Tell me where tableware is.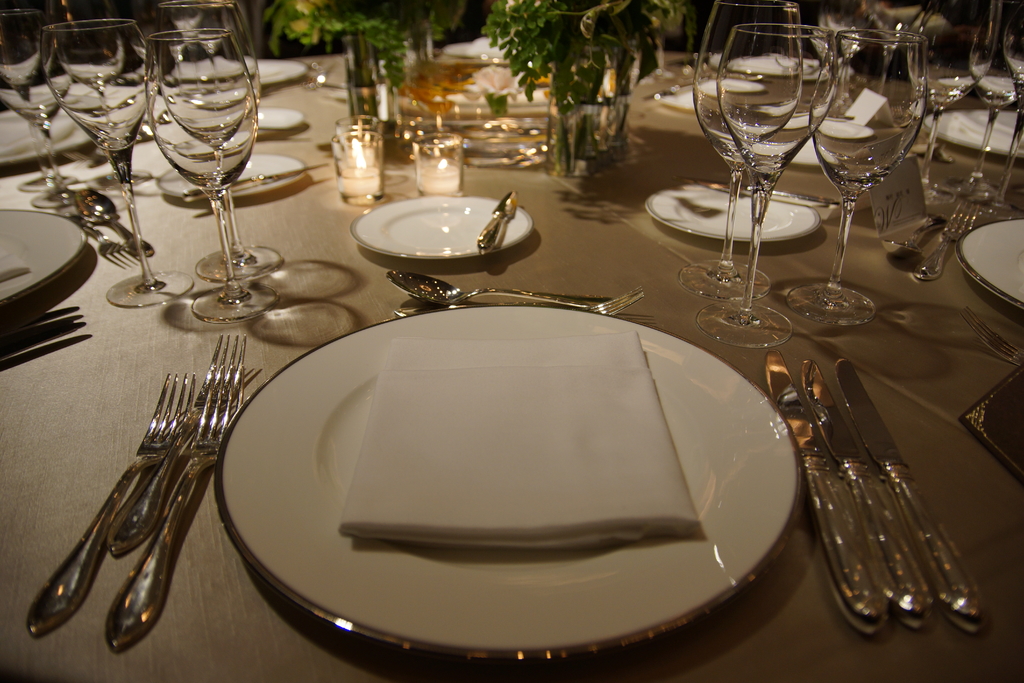
tableware is at box=[405, 128, 470, 201].
